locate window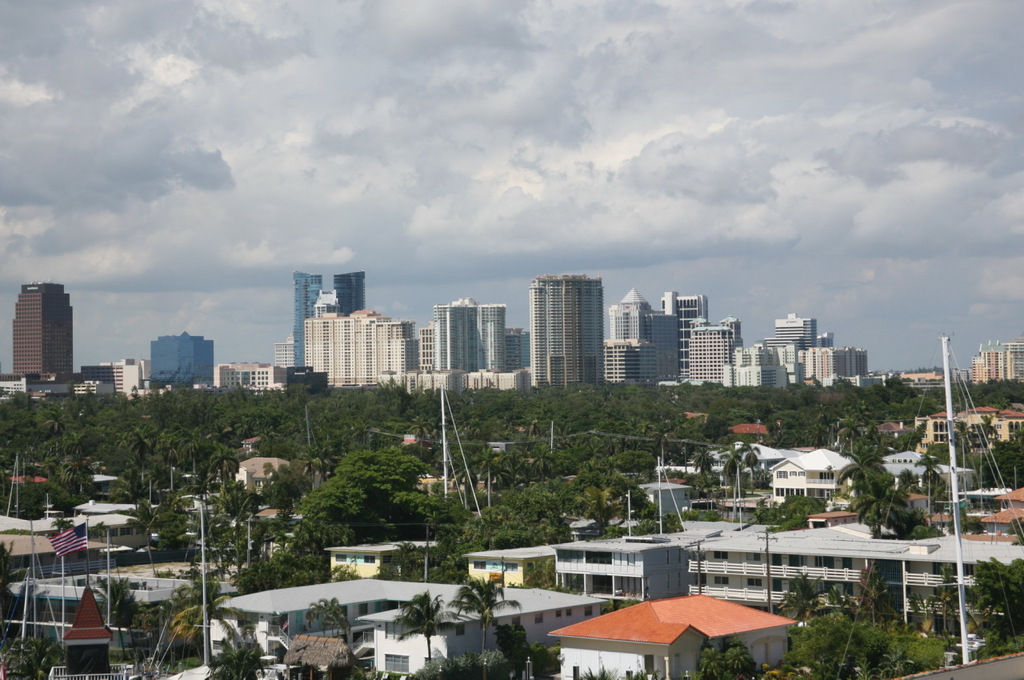
(713, 550, 729, 559)
